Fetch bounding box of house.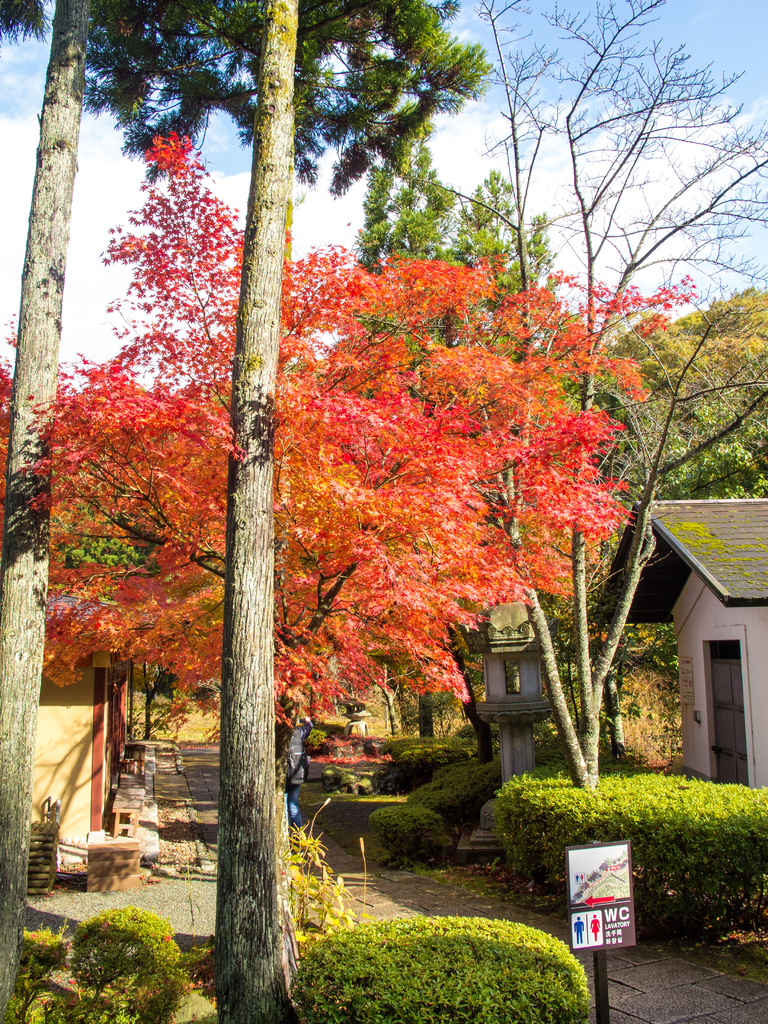
Bbox: locate(445, 582, 578, 779).
